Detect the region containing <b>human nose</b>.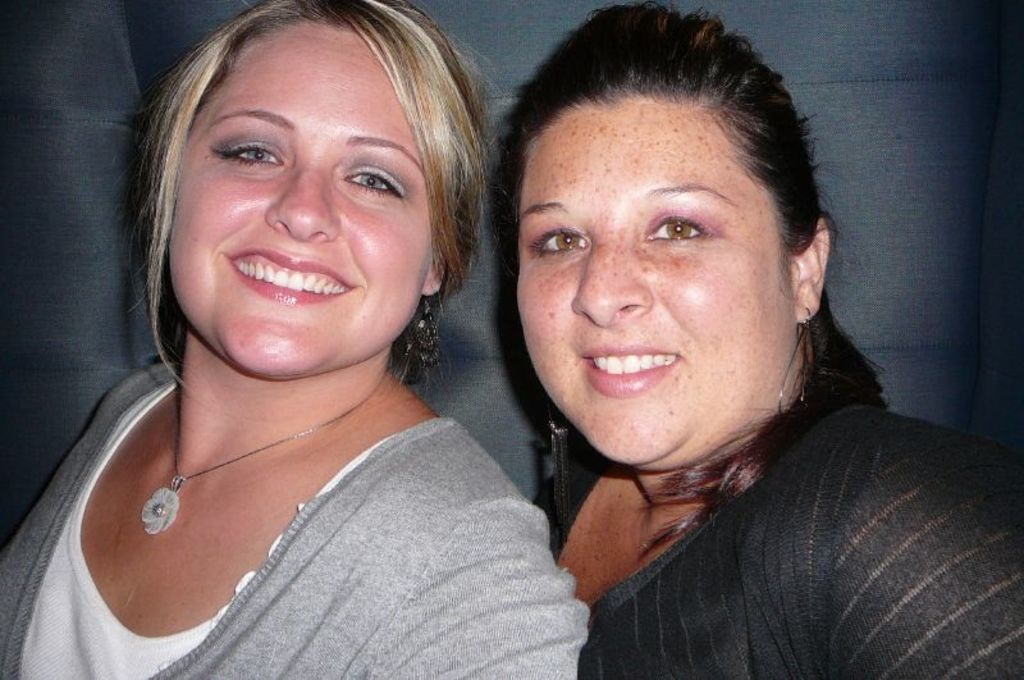
rect(264, 161, 343, 237).
